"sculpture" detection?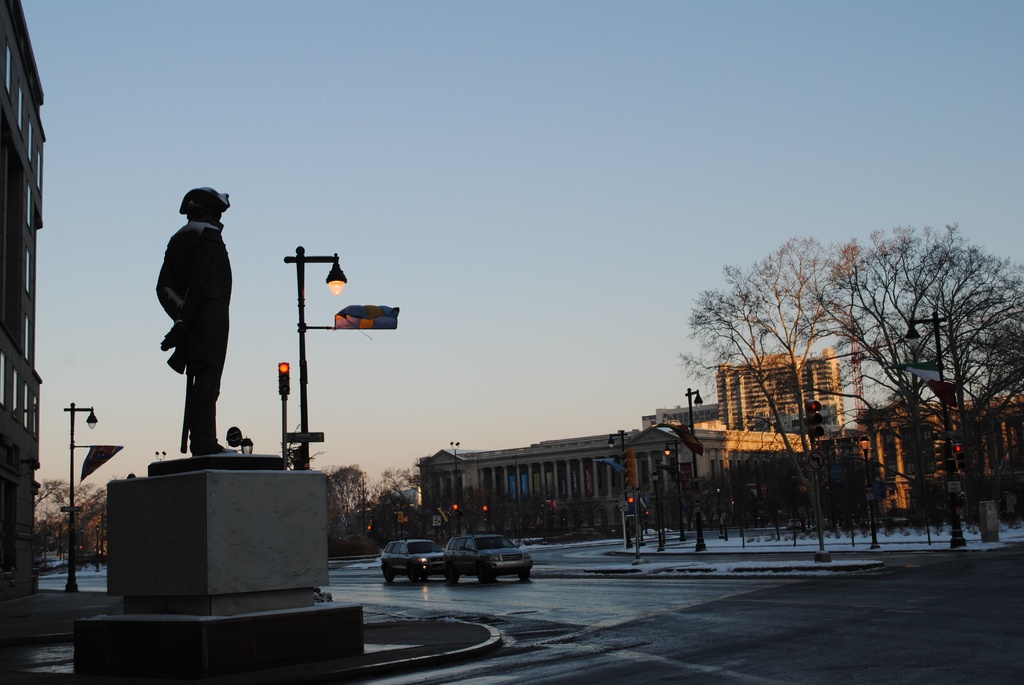
l=147, t=179, r=240, b=457
